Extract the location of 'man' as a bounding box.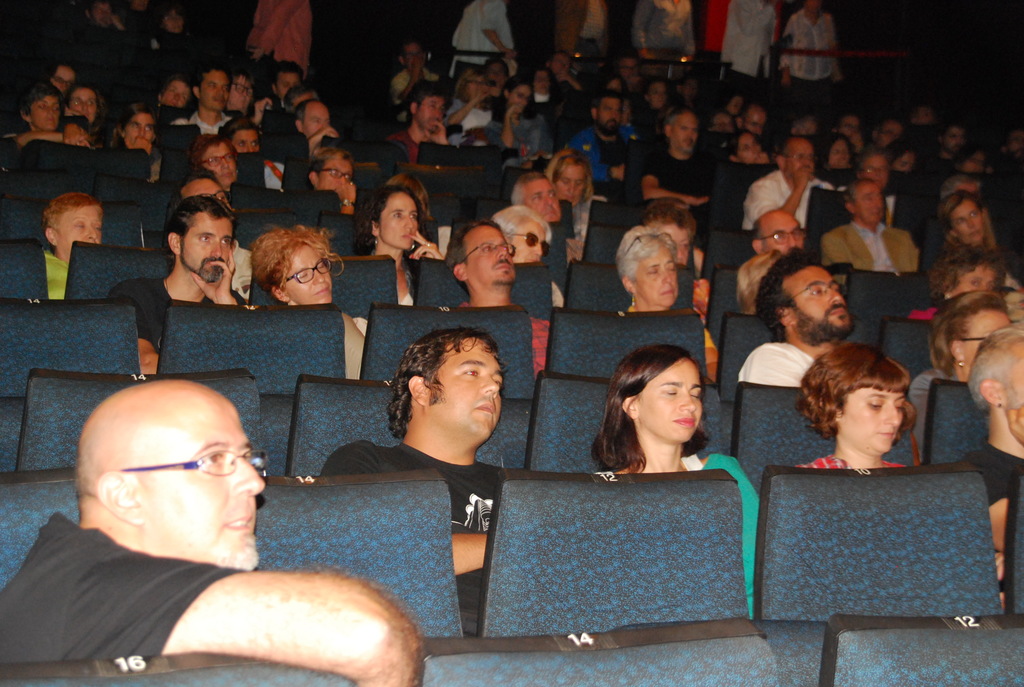
321 328 514 634.
